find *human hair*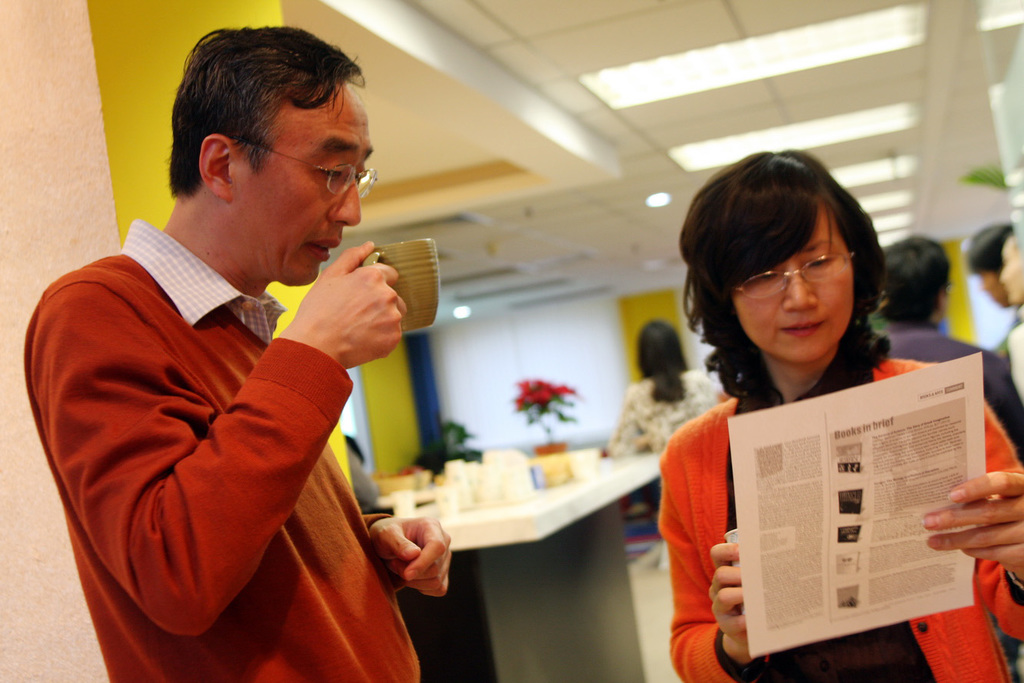
<box>164,19,364,202</box>
